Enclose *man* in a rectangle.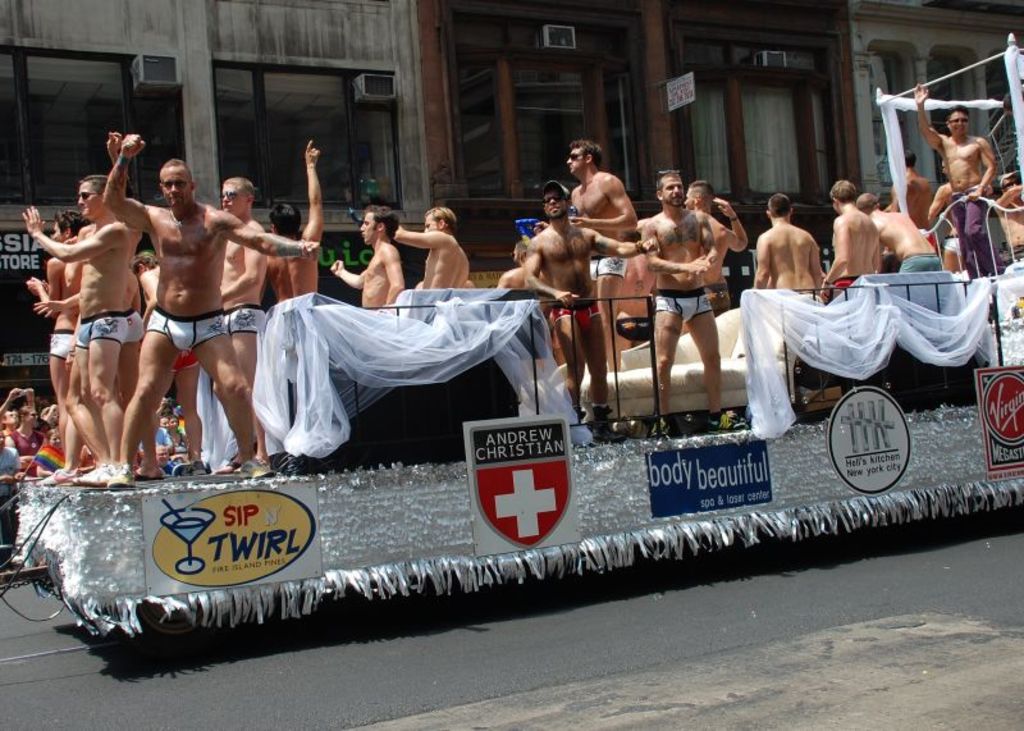
328/207/404/312.
